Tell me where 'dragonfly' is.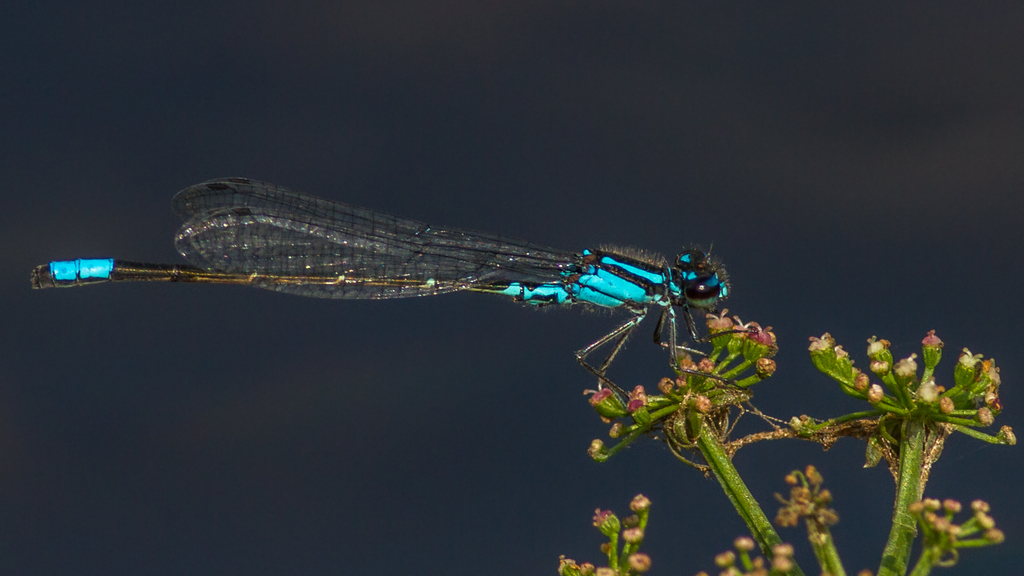
'dragonfly' is at 29 175 764 403.
